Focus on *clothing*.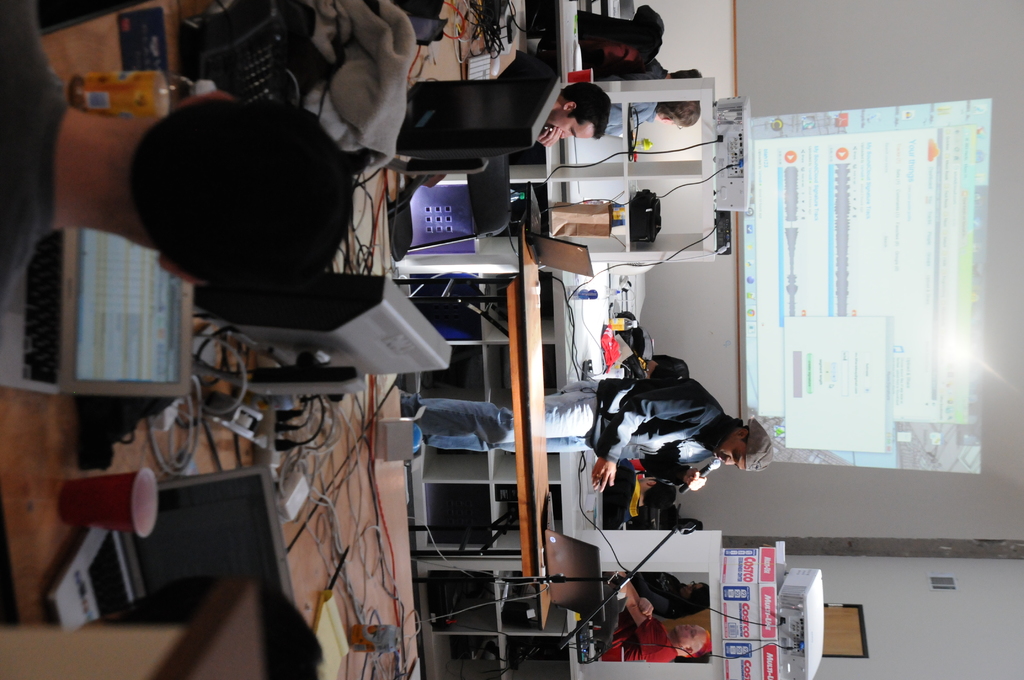
Focused at bbox(600, 323, 616, 371).
